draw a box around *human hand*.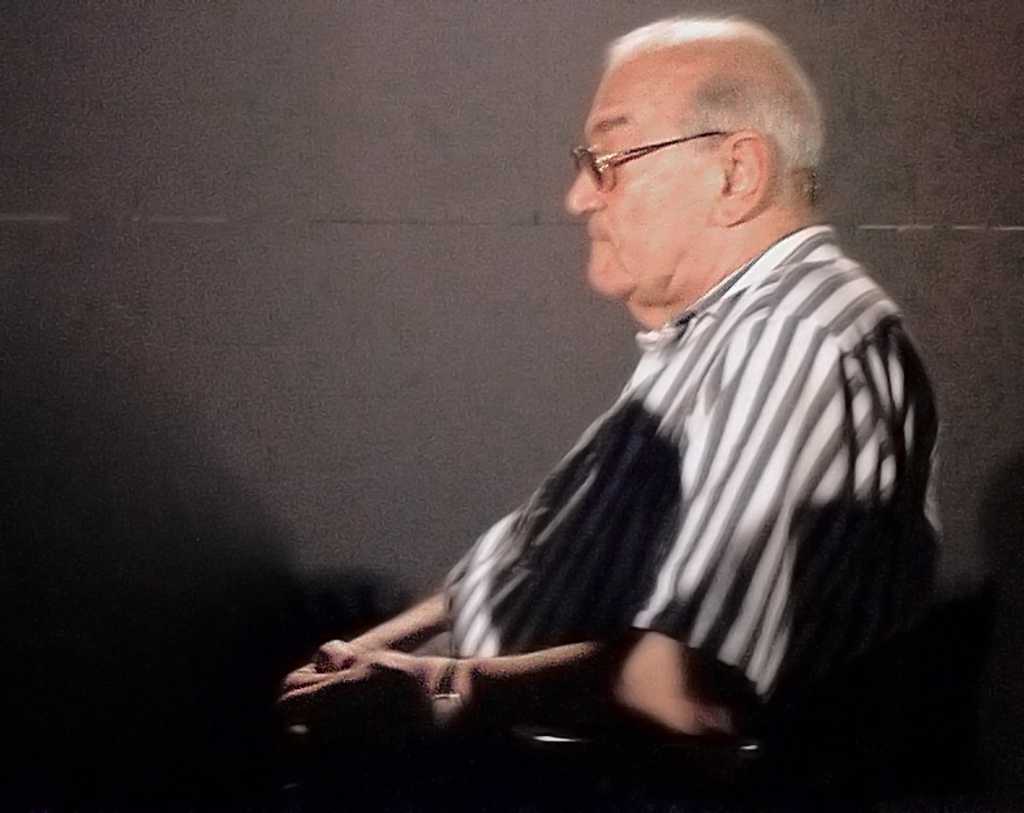
[x1=275, y1=606, x2=602, y2=739].
